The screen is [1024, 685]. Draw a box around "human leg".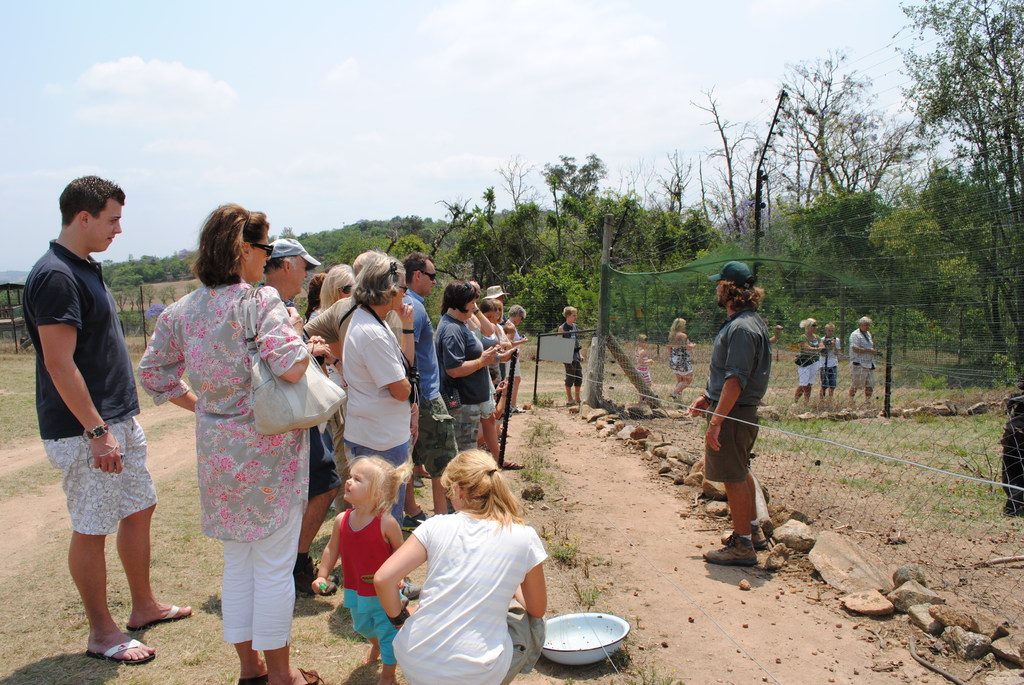
select_region(820, 358, 829, 406).
